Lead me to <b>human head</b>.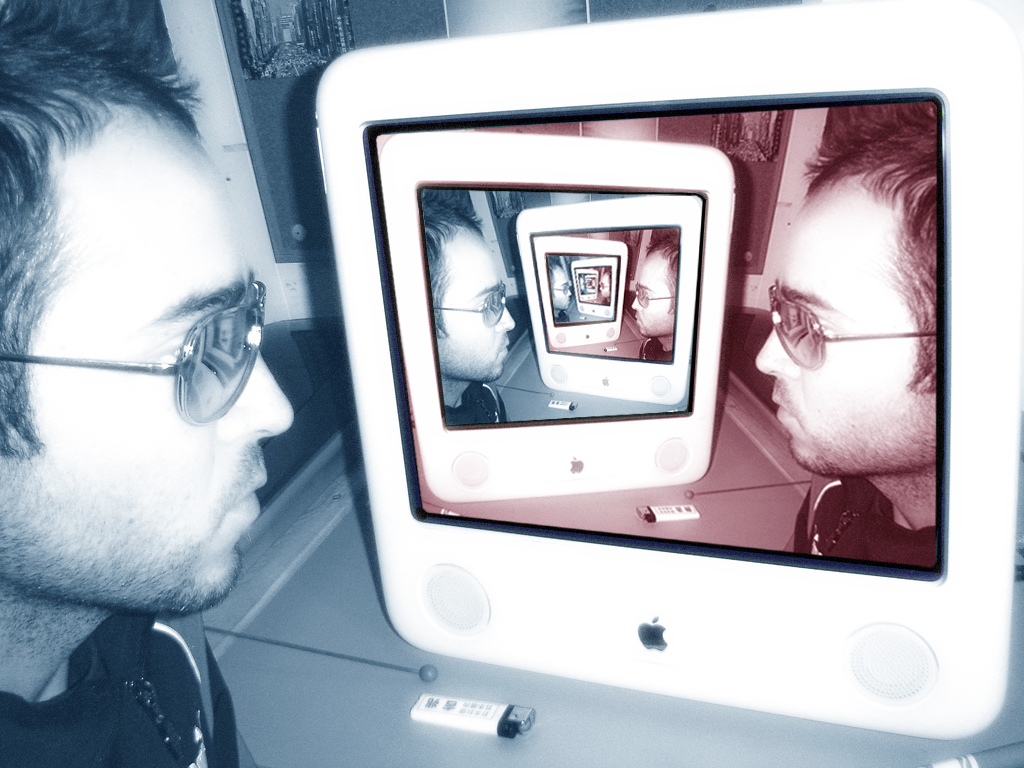
Lead to bbox=(12, 68, 278, 648).
